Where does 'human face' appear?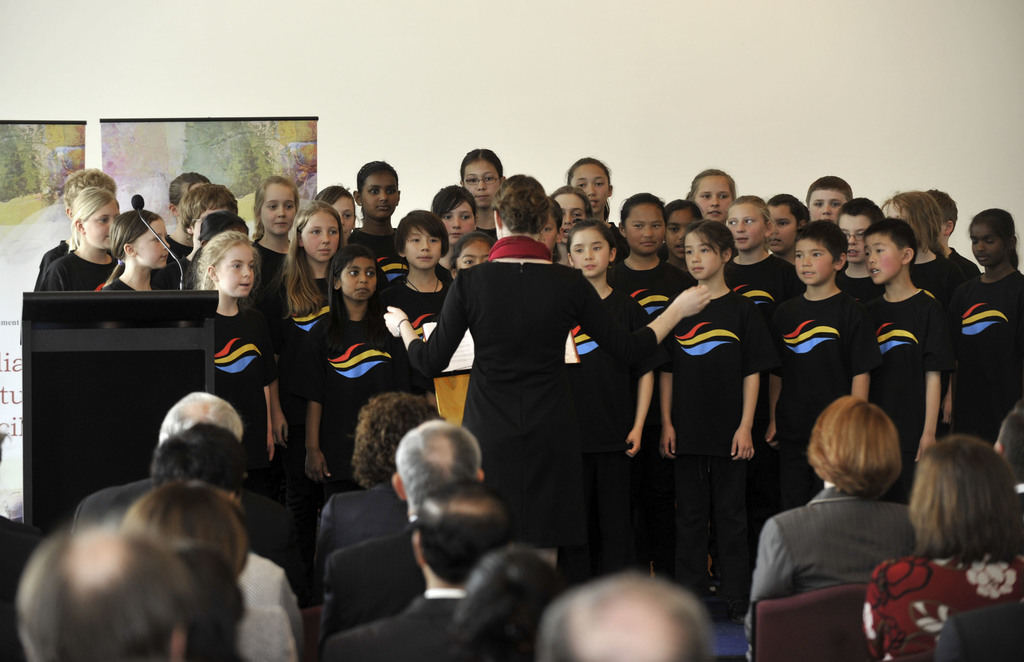
Appears at 767/205/797/256.
